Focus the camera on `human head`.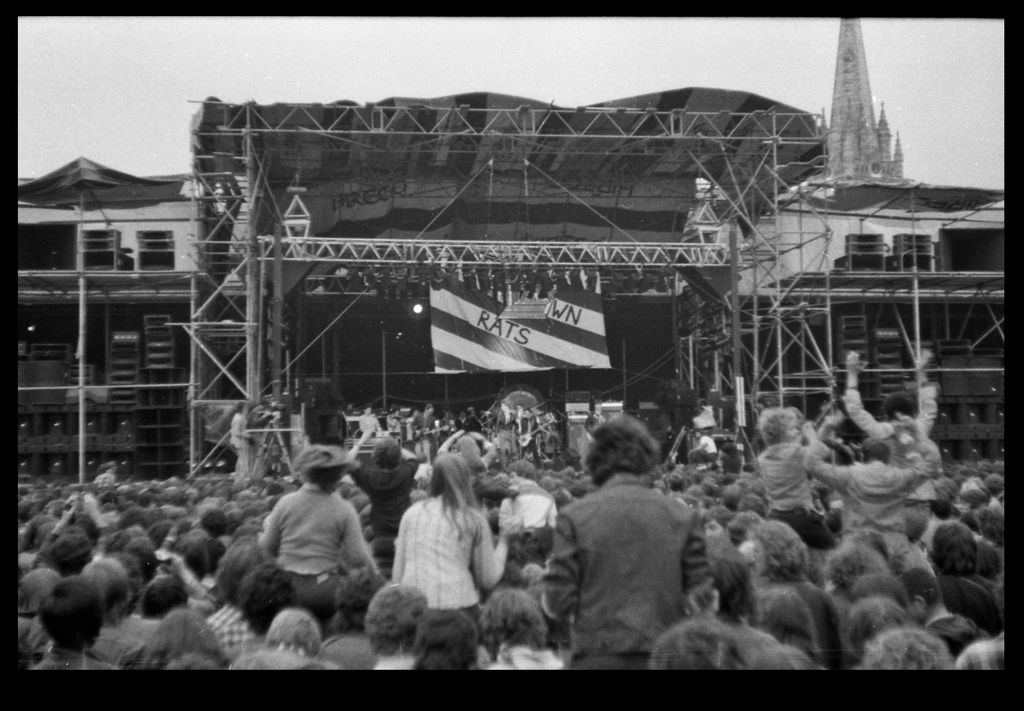
Focus region: left=374, top=440, right=402, bottom=465.
